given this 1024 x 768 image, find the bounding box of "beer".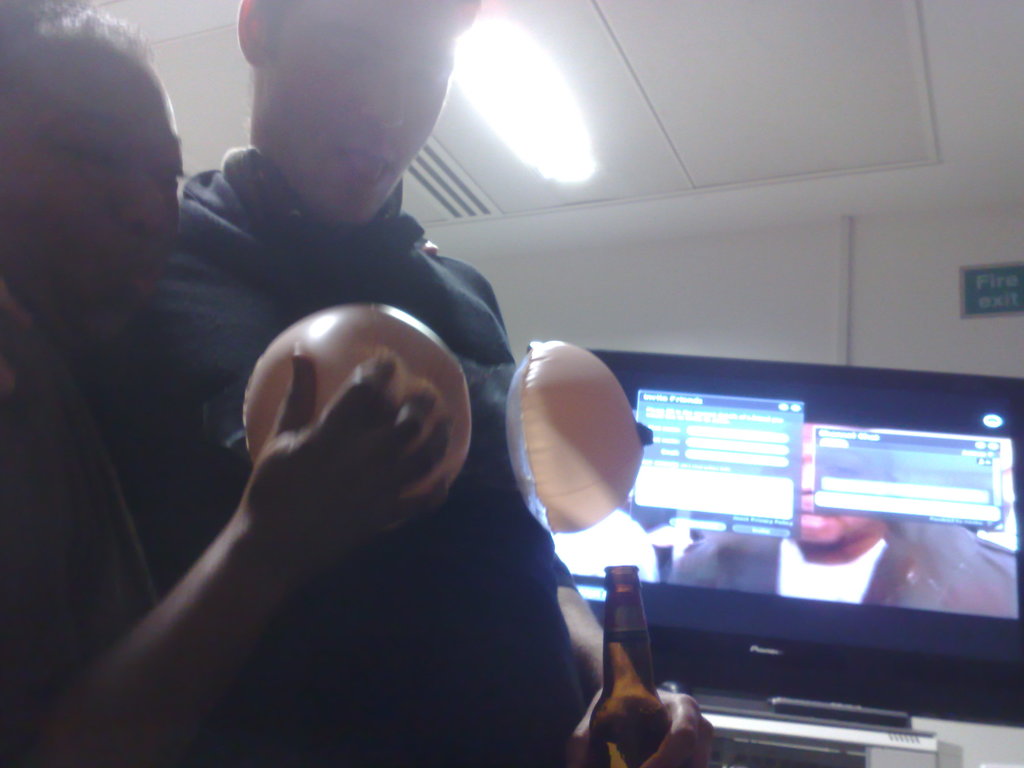
locate(589, 566, 672, 767).
